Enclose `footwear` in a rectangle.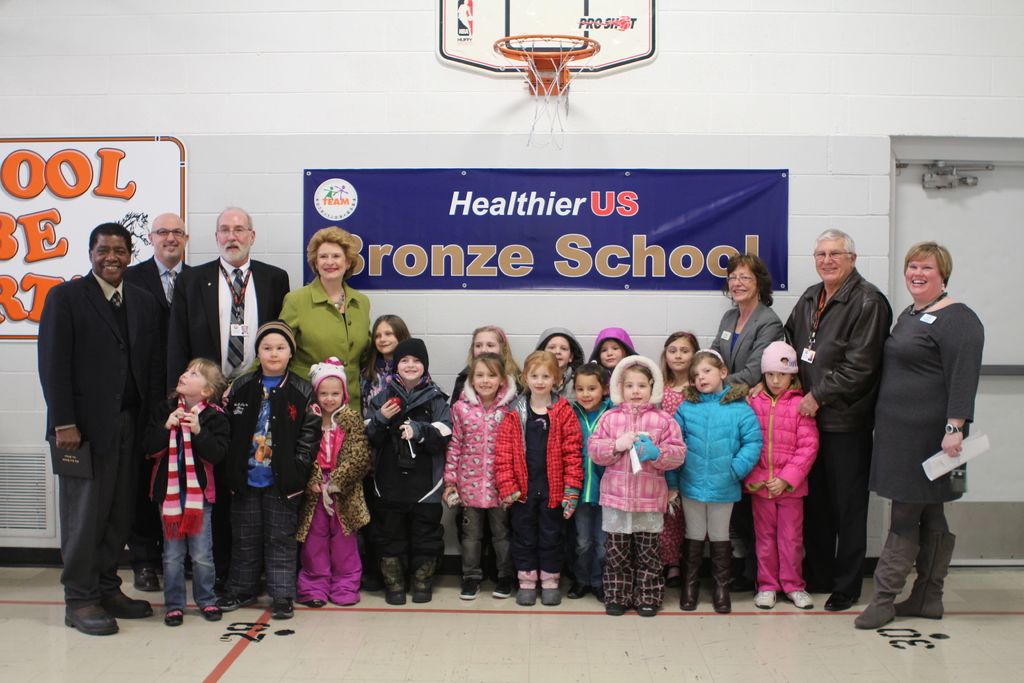
310/598/324/608.
